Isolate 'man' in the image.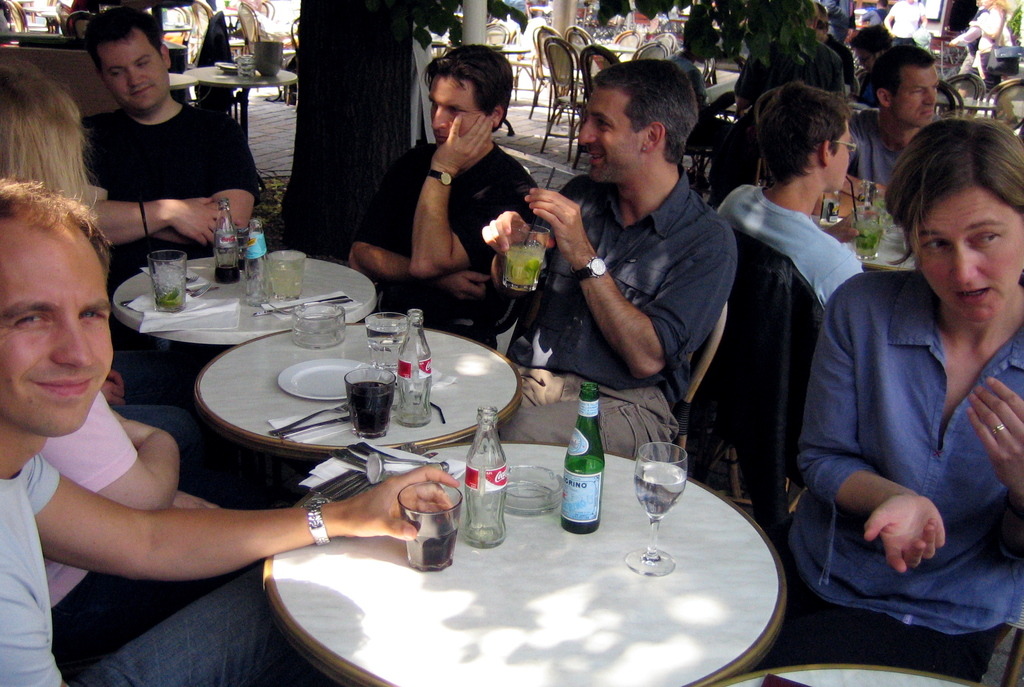
Isolated region: <region>844, 26, 893, 72</region>.
